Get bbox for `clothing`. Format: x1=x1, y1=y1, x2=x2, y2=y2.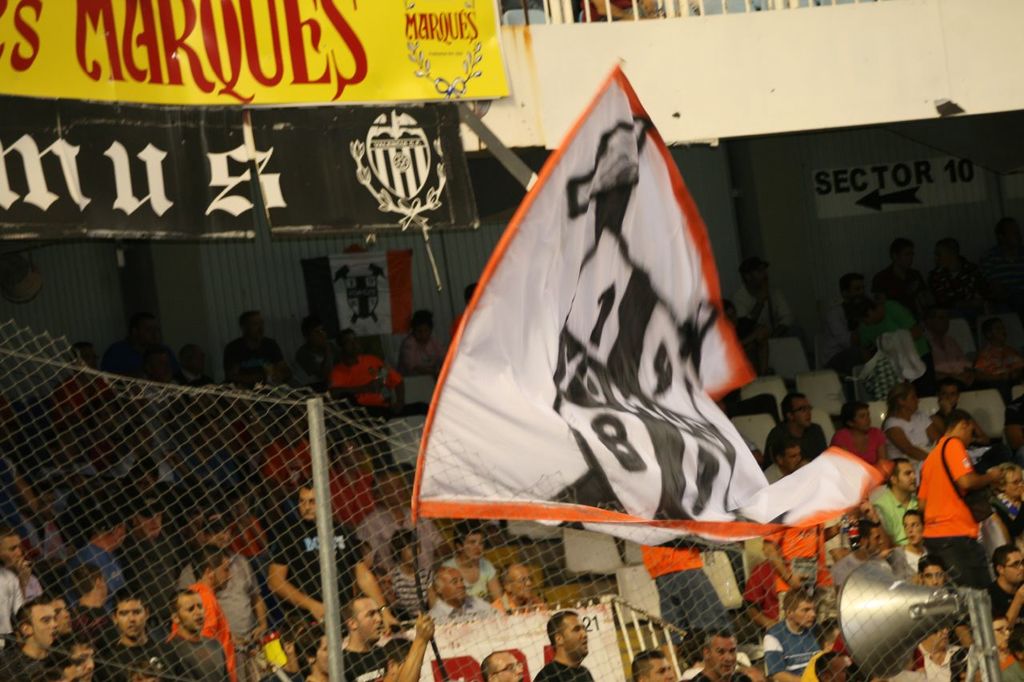
x1=882, y1=415, x2=929, y2=470.
